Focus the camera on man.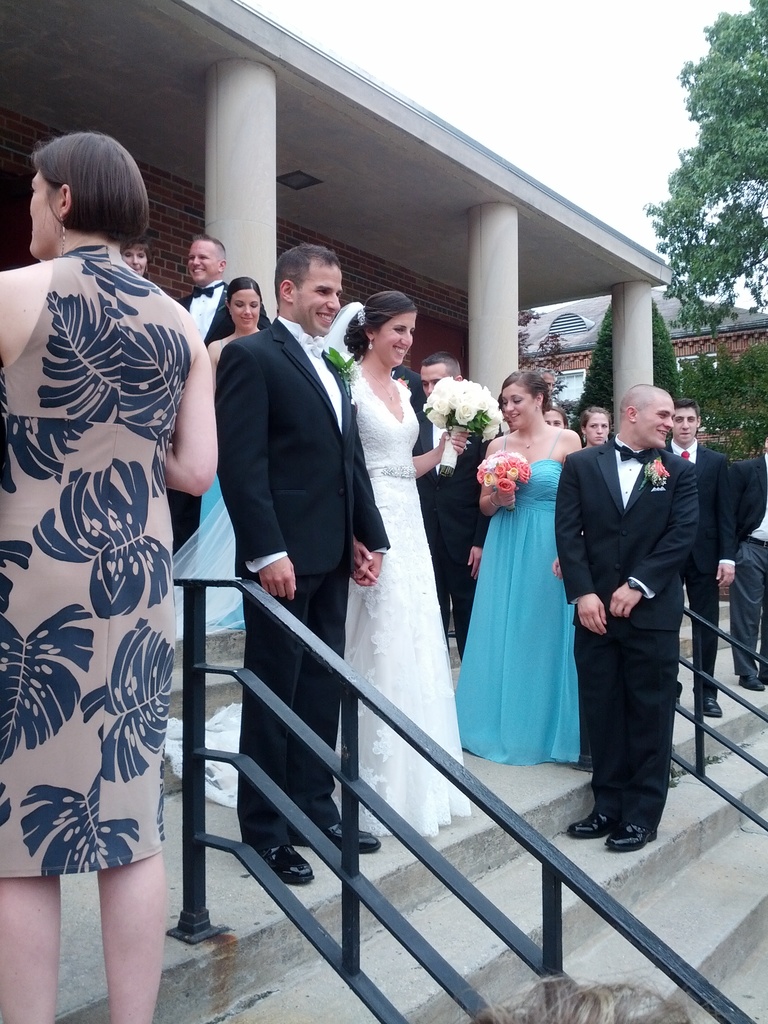
Focus region: bbox=(726, 433, 767, 691).
